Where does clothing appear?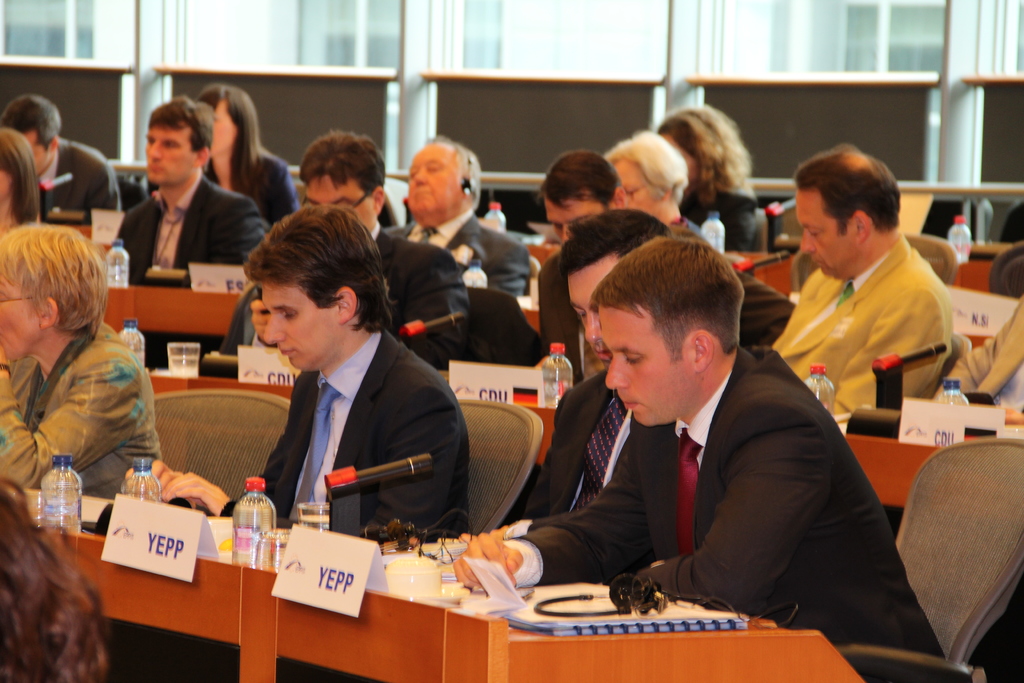
Appears at detection(36, 138, 122, 228).
